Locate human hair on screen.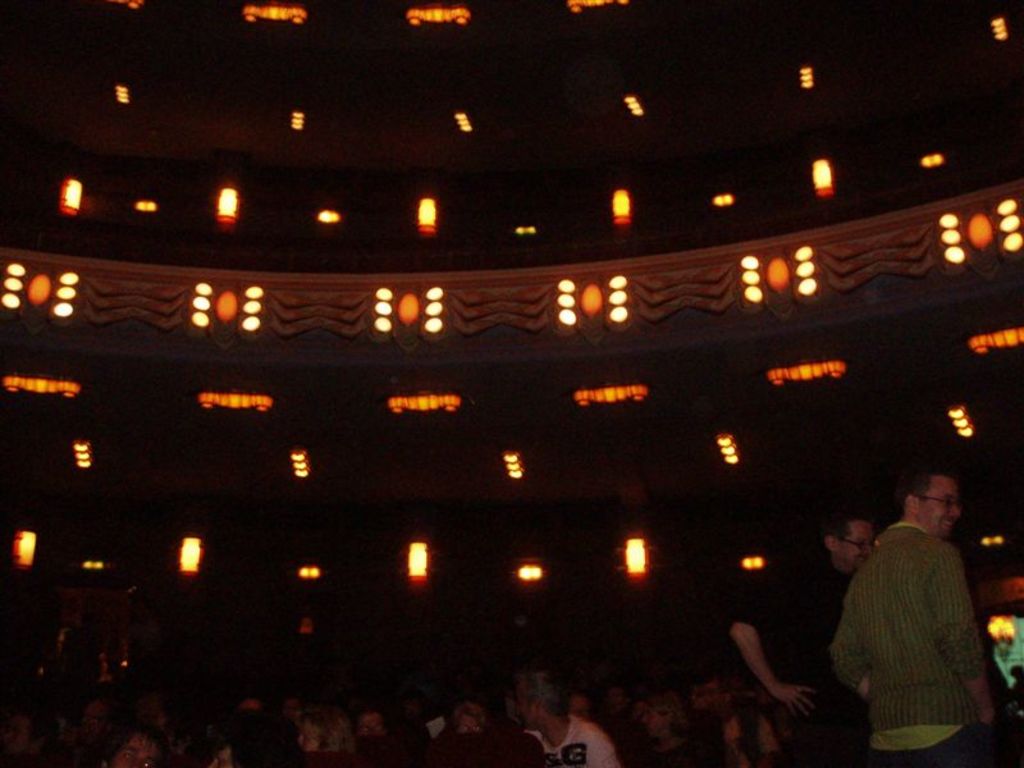
On screen at box=[356, 701, 401, 724].
